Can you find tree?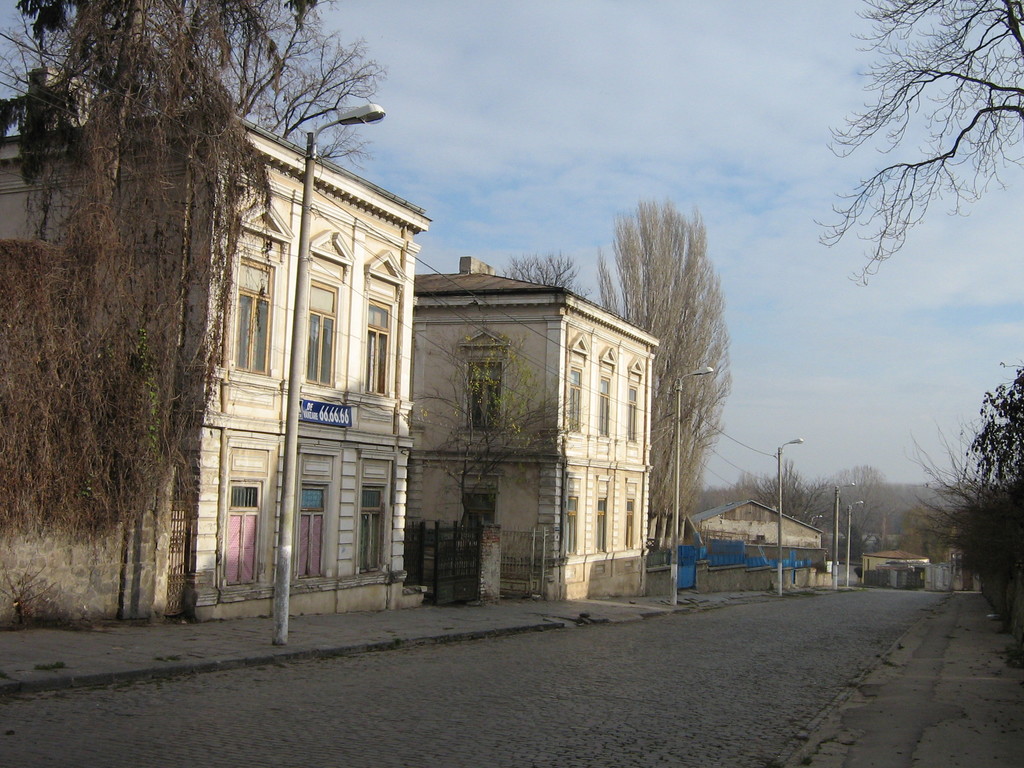
Yes, bounding box: detection(586, 180, 733, 552).
